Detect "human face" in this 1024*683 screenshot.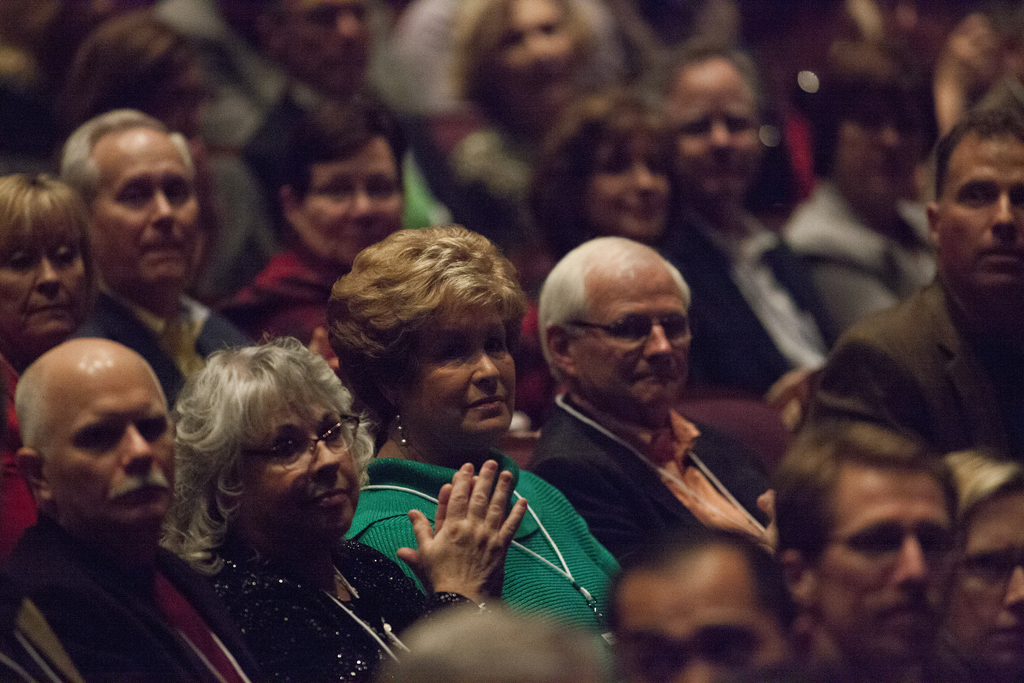
Detection: 949 136 1023 292.
